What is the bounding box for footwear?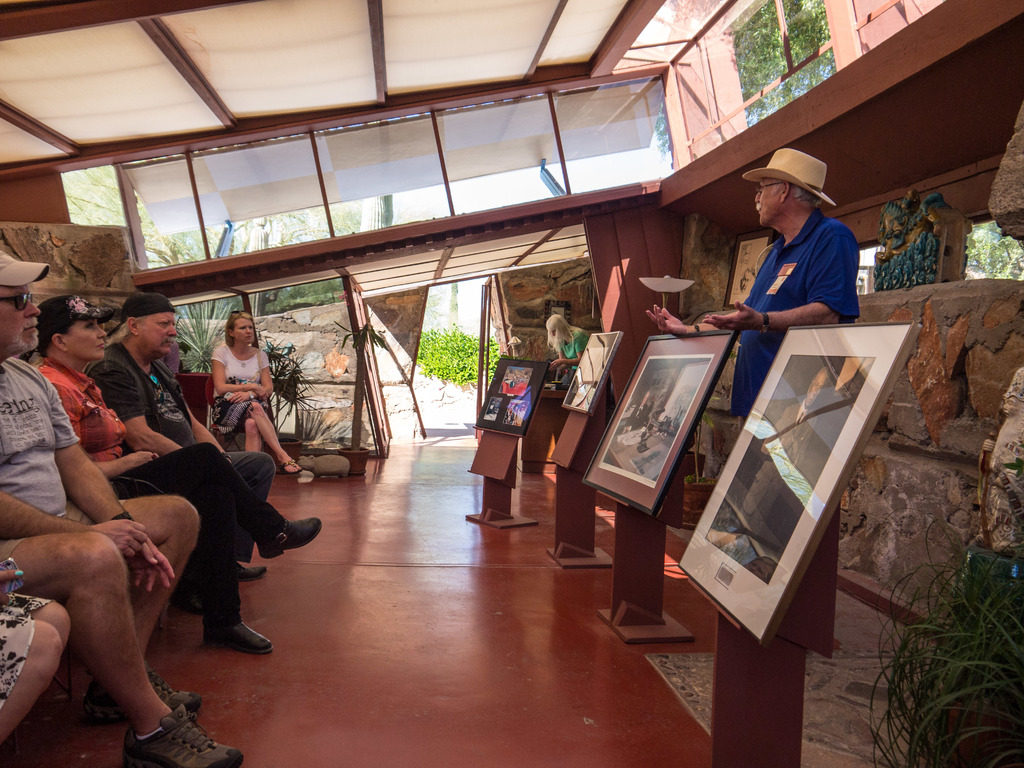
x1=202 y1=614 x2=276 y2=657.
